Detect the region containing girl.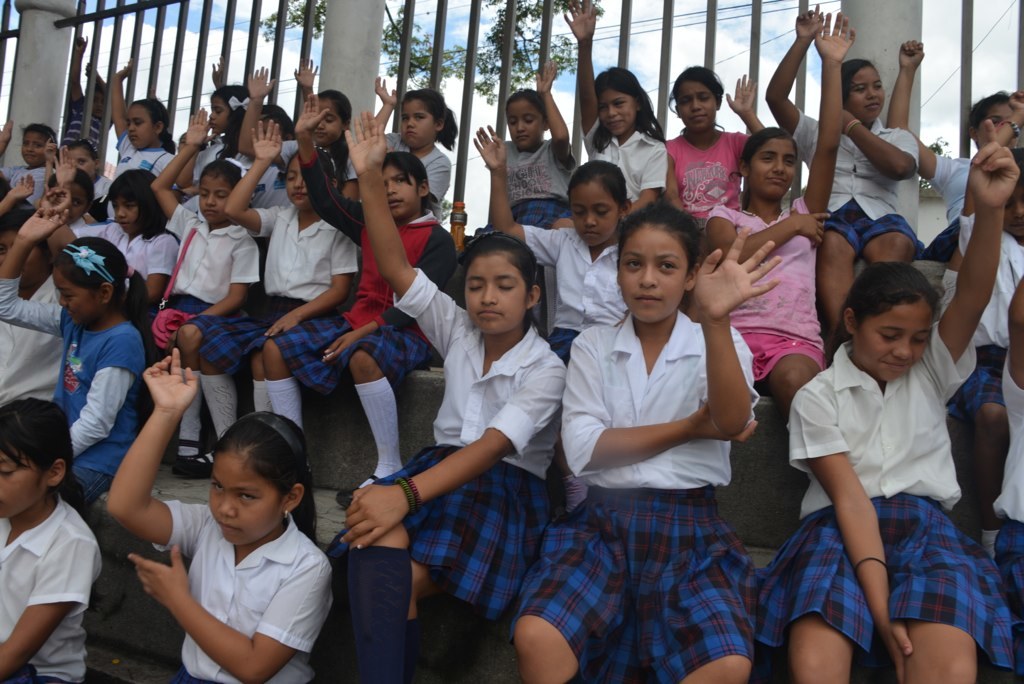
(748,110,1018,683).
